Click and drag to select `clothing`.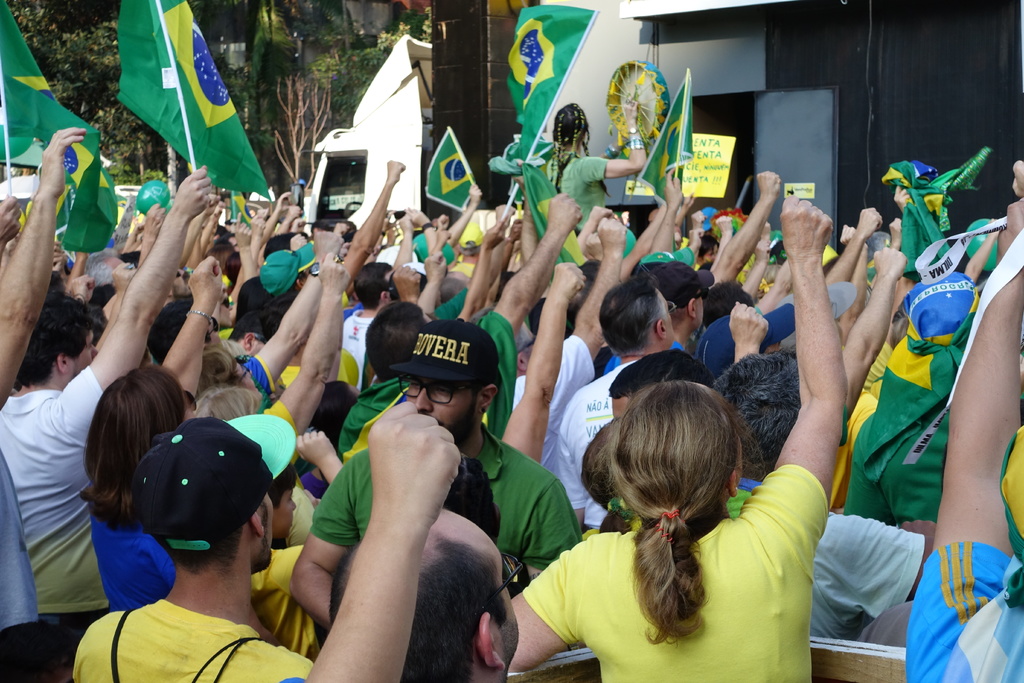
Selection: <bbox>66, 595, 317, 682</bbox>.
